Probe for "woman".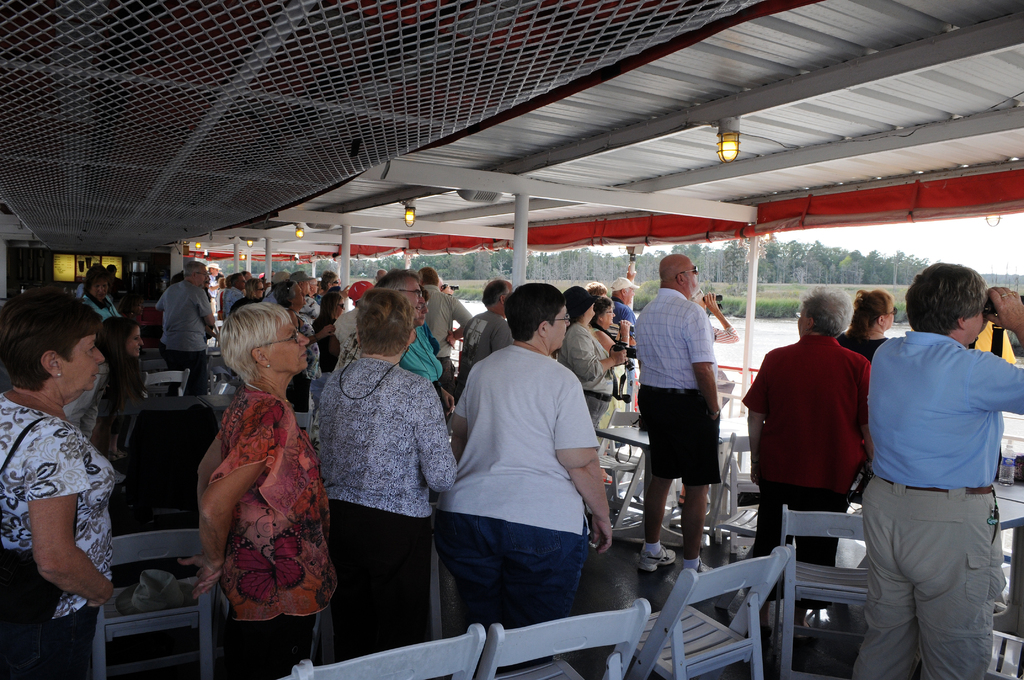
Probe result: crop(315, 292, 351, 382).
